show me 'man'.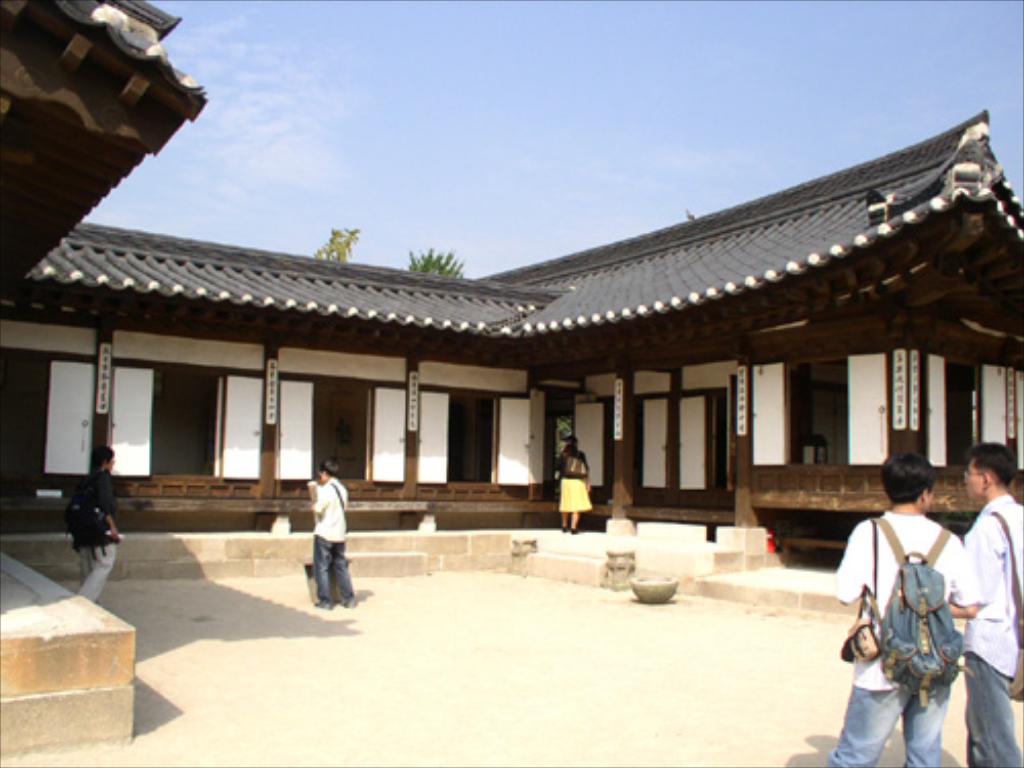
'man' is here: x1=311, y1=469, x2=346, y2=610.
